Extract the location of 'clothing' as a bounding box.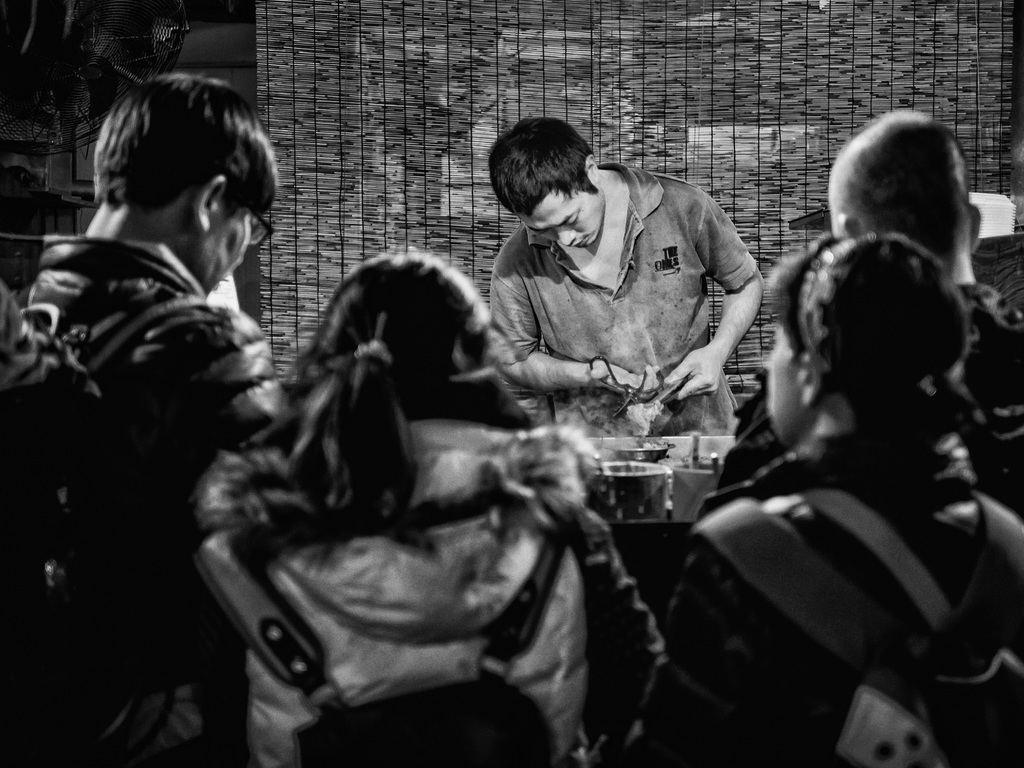
489/161/758/436.
